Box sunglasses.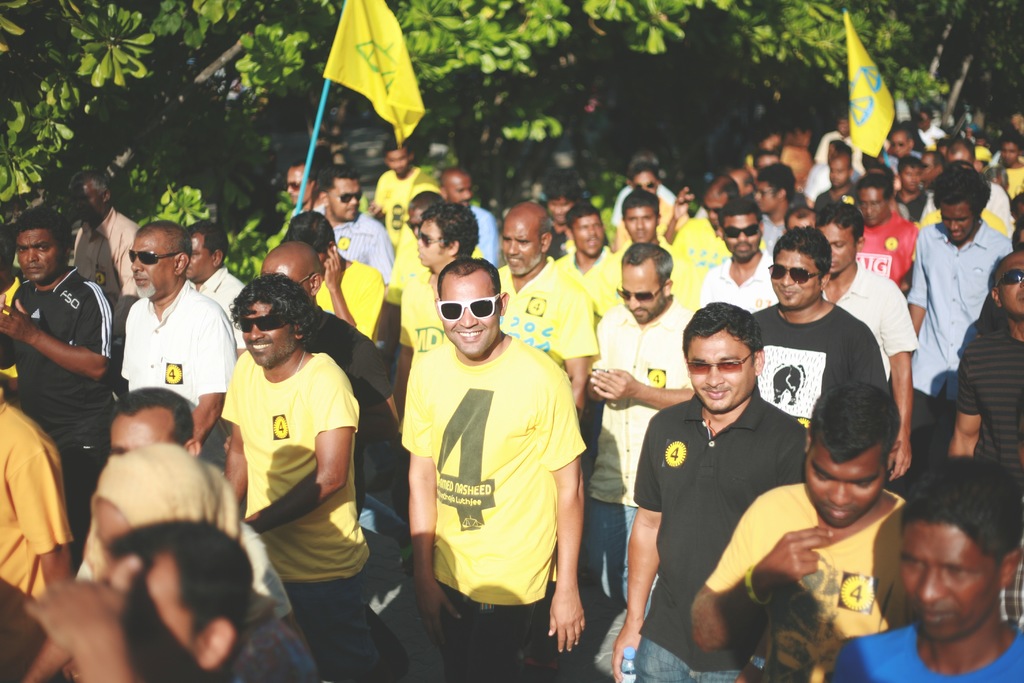
{"left": 131, "top": 251, "right": 183, "bottom": 265}.
